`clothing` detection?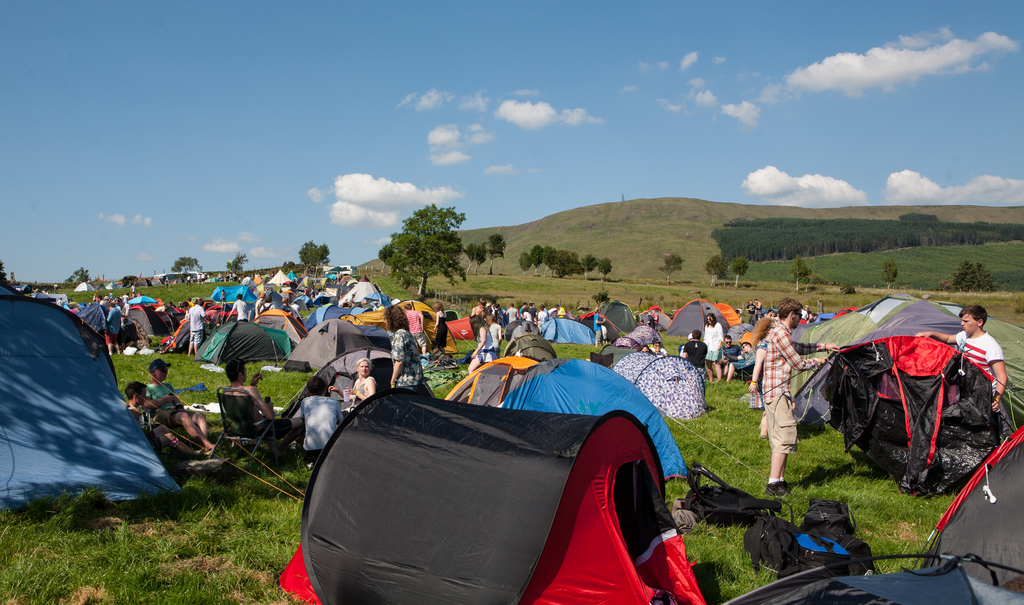
431, 310, 449, 349
